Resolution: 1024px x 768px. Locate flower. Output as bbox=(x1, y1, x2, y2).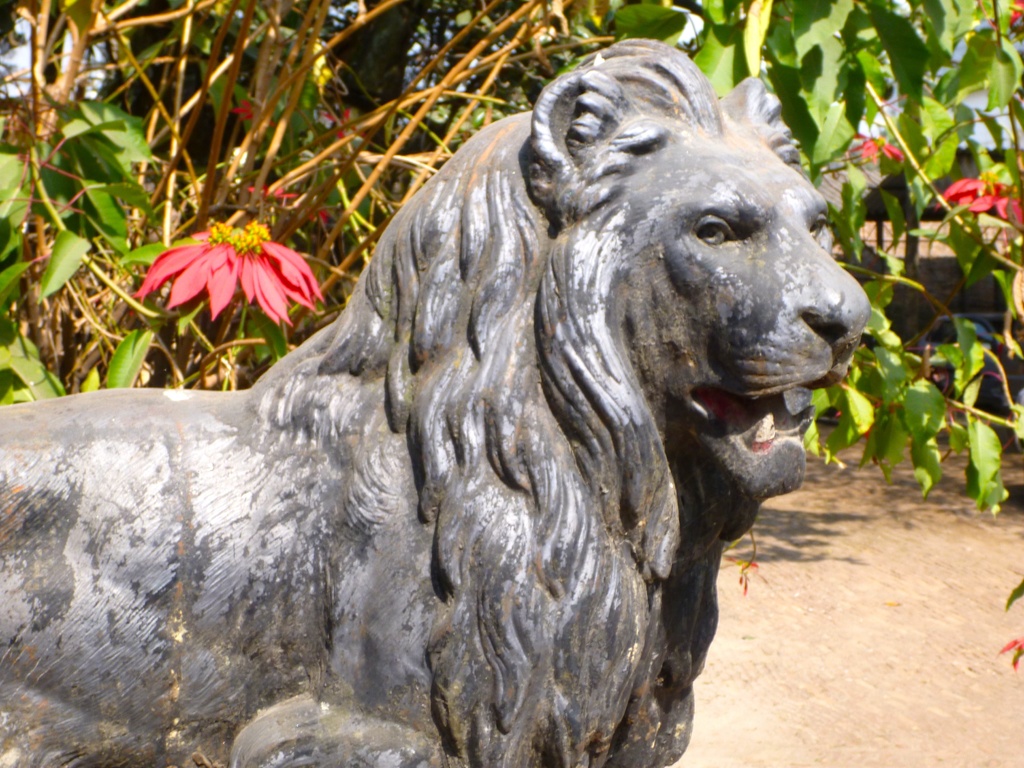
bbox=(944, 187, 1021, 240).
